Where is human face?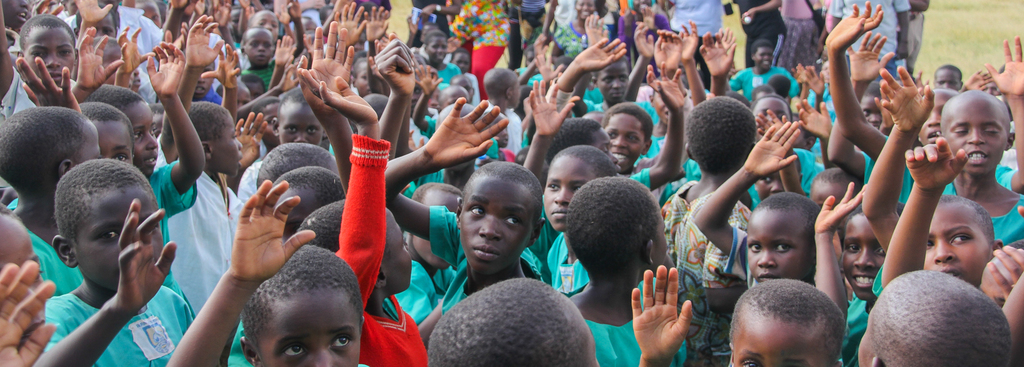
left=457, top=177, right=528, bottom=271.
